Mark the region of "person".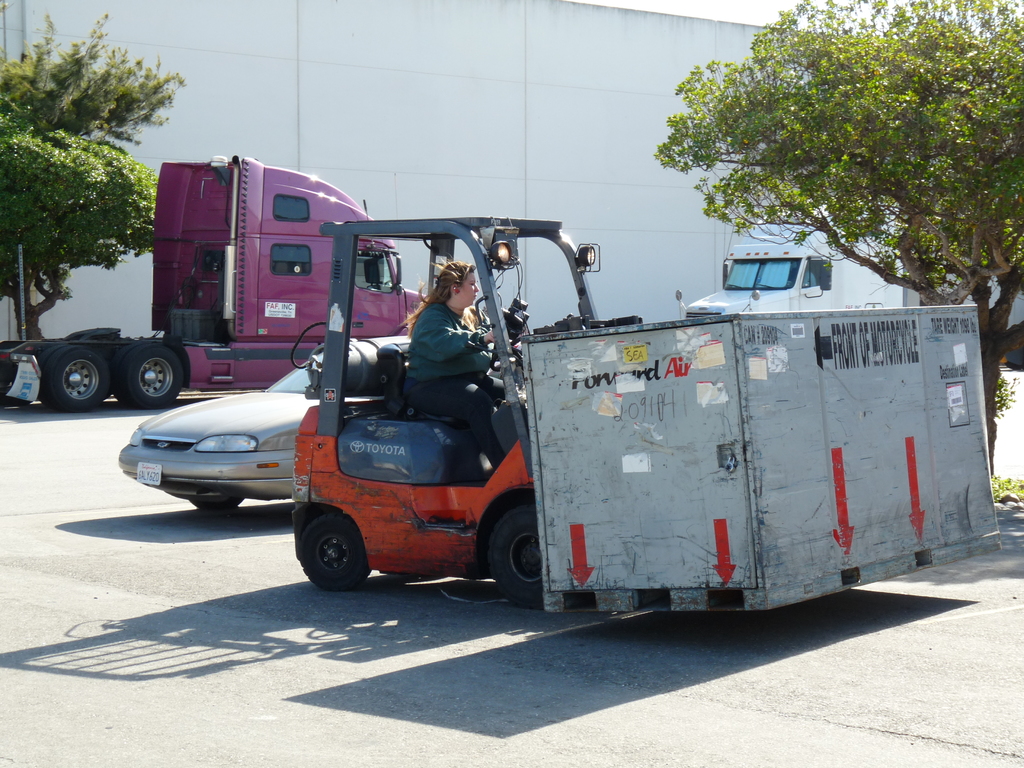
Region: Rect(400, 252, 524, 470).
